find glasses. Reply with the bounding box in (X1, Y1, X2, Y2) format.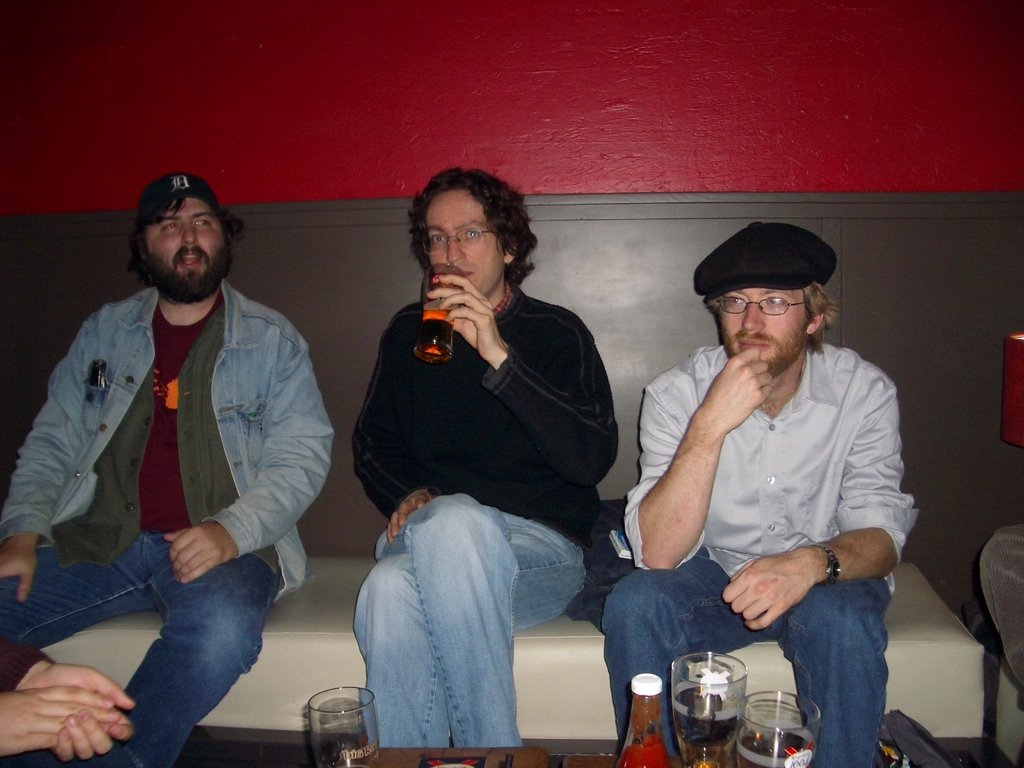
(425, 225, 499, 254).
